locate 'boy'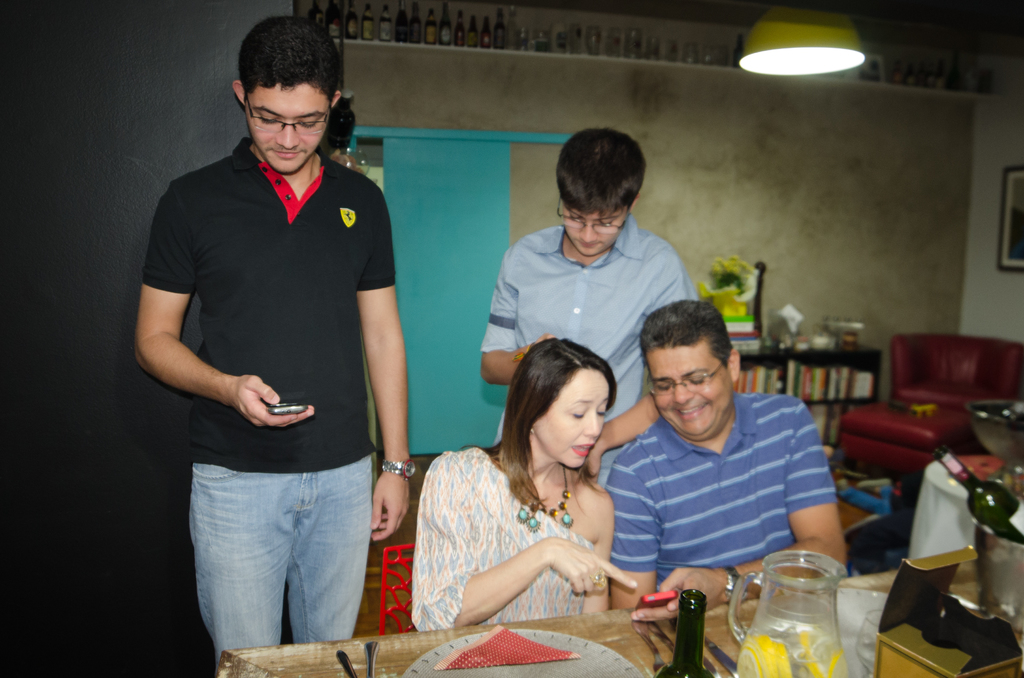
BBox(467, 141, 711, 408)
